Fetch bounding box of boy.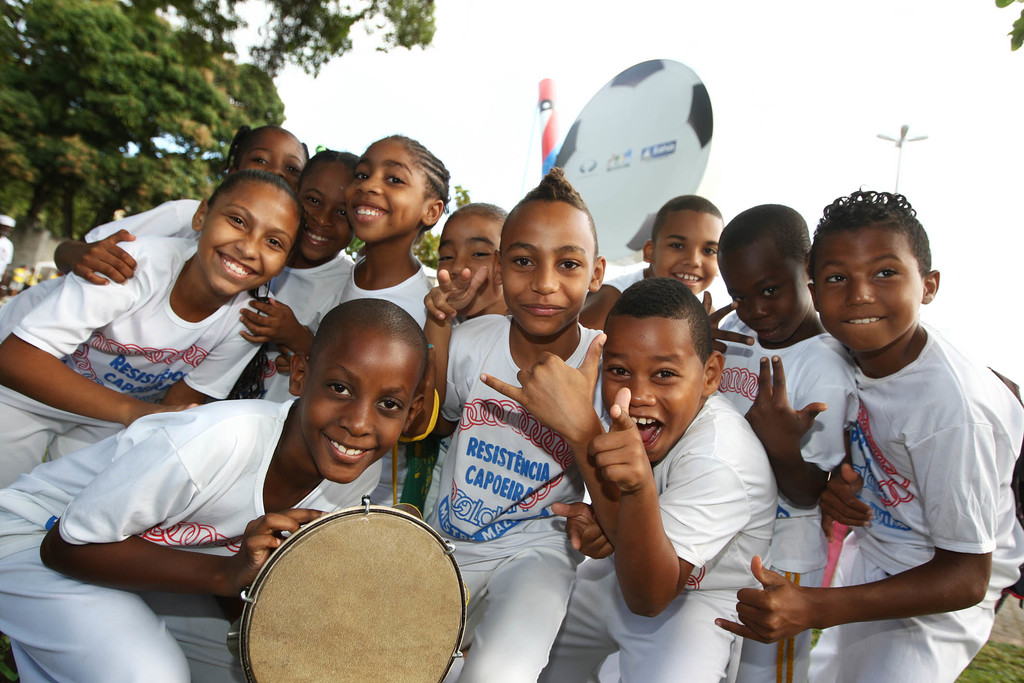
Bbox: x1=0, y1=299, x2=430, y2=682.
